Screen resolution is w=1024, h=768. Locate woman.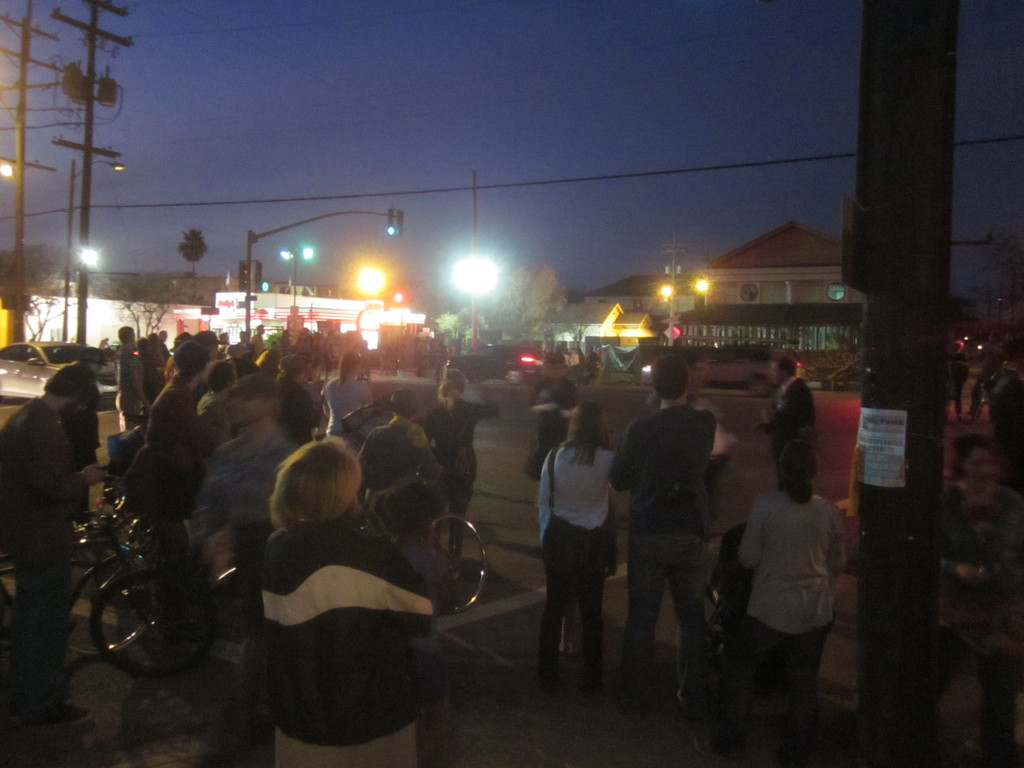
[left=925, top=431, right=1023, bottom=767].
